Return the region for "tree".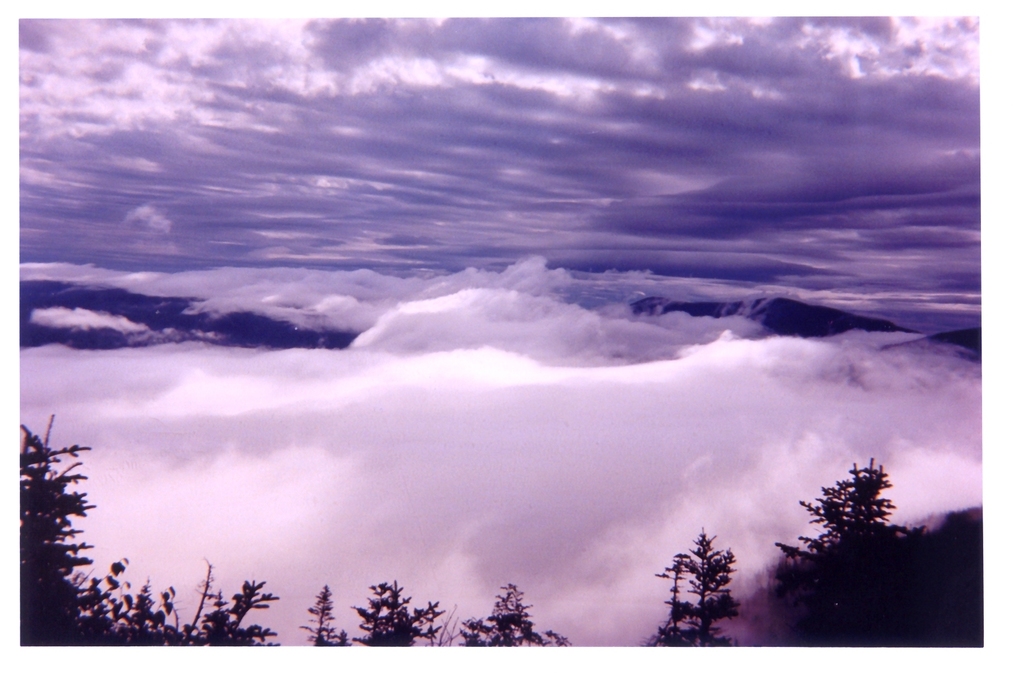
351,578,444,646.
